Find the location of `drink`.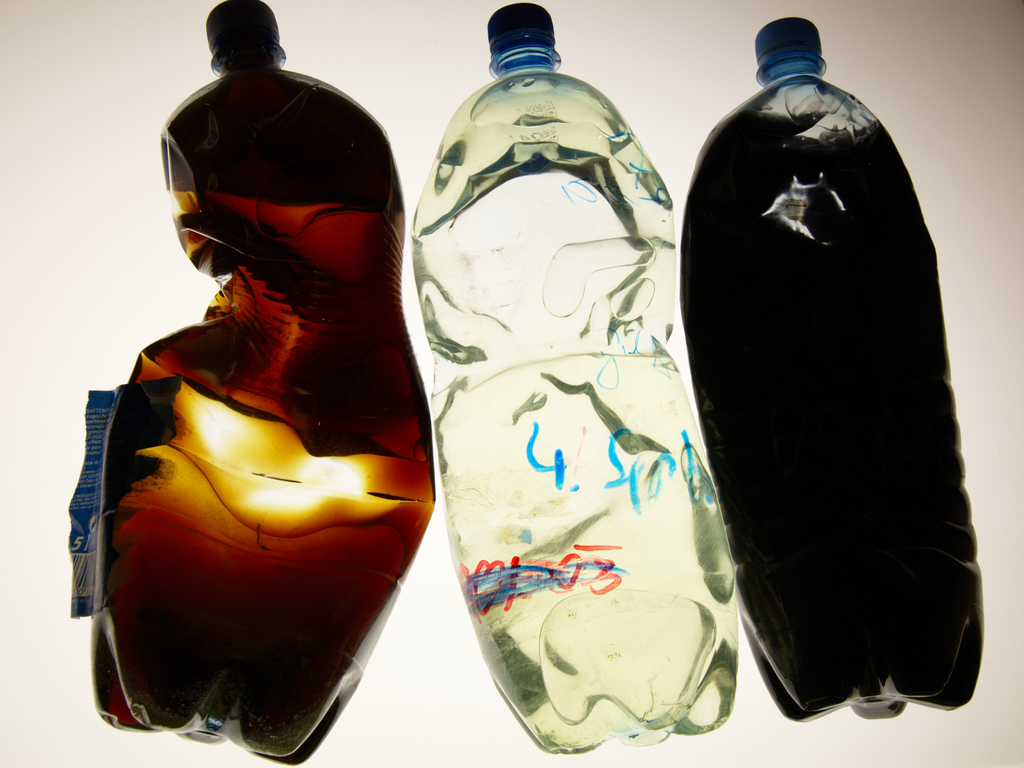
Location: [680,34,961,767].
